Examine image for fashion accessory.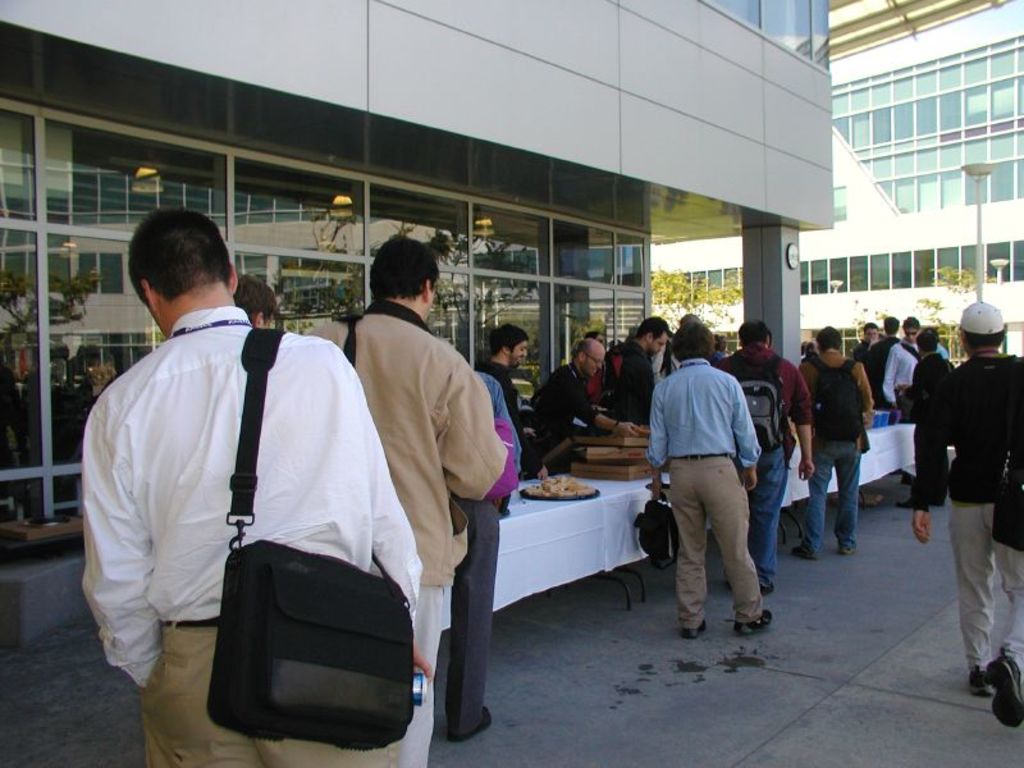
Examination result: <region>733, 608, 772, 635</region>.
